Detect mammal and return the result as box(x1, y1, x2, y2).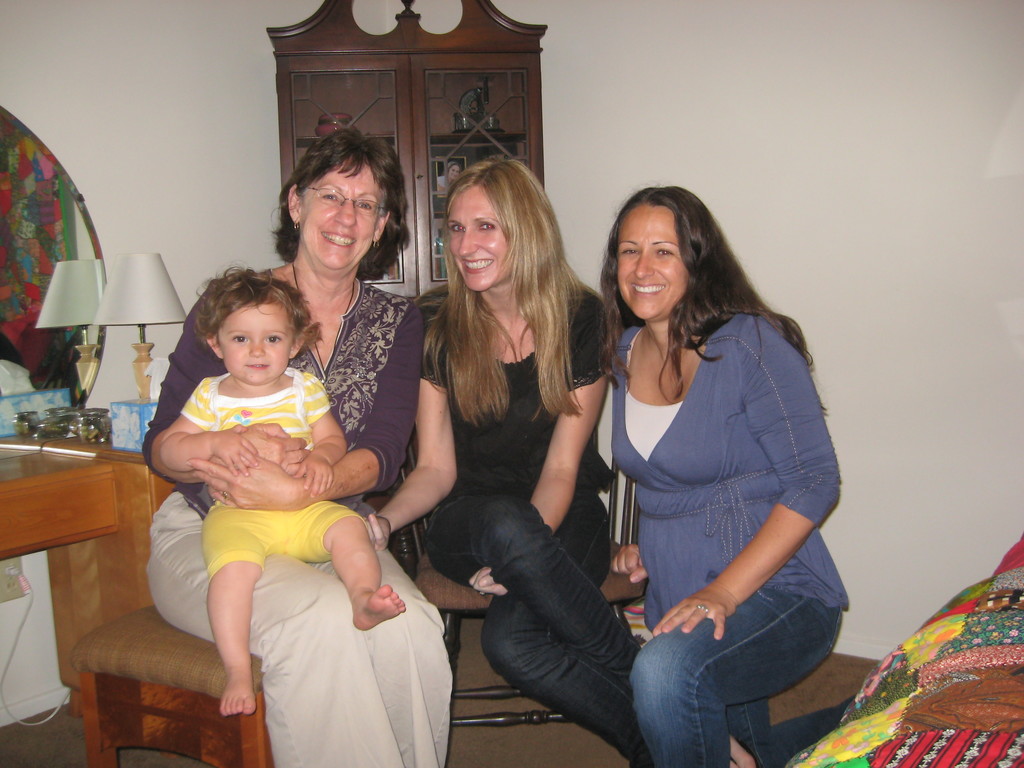
box(157, 264, 408, 714).
